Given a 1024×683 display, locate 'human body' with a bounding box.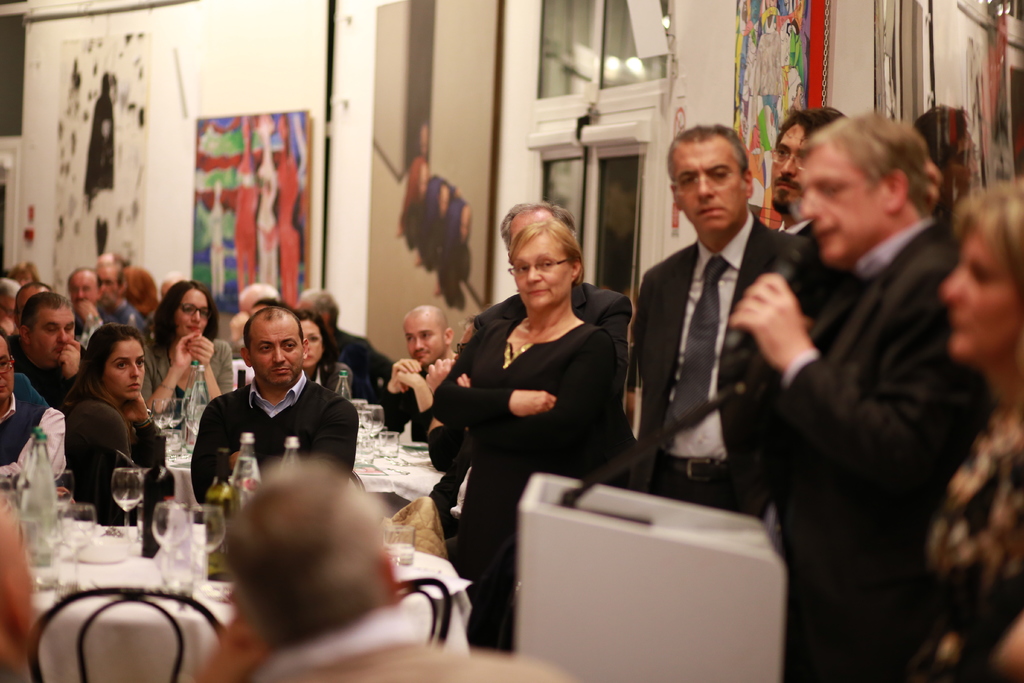
Located: rect(746, 76, 995, 682).
